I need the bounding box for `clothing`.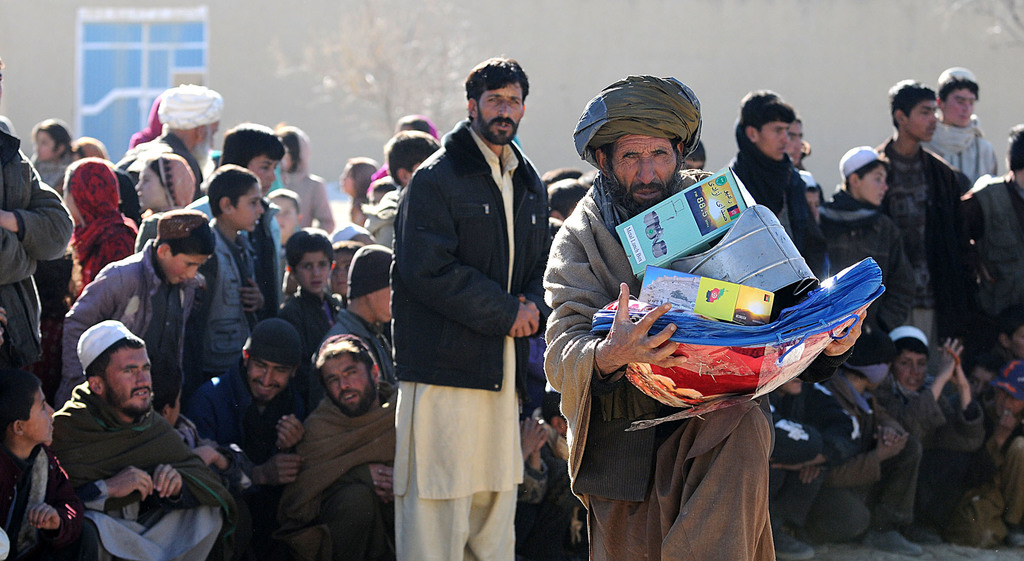
Here it is: (left=956, top=181, right=1022, bottom=364).
